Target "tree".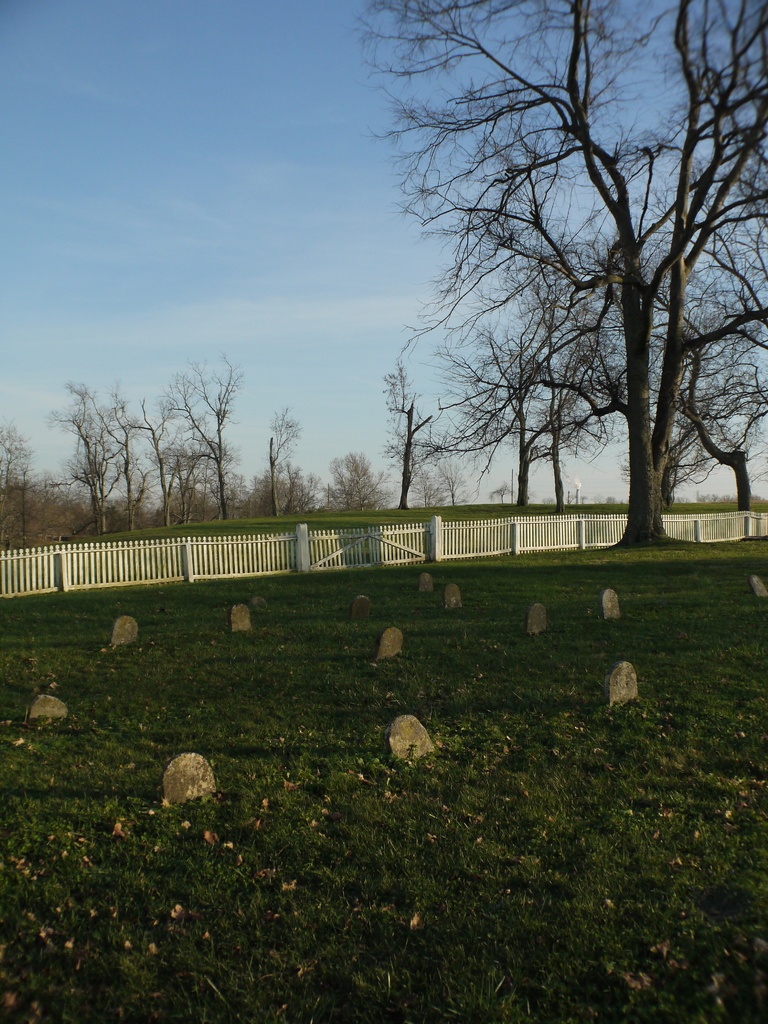
Target region: {"left": 431, "top": 458, "right": 461, "bottom": 504}.
